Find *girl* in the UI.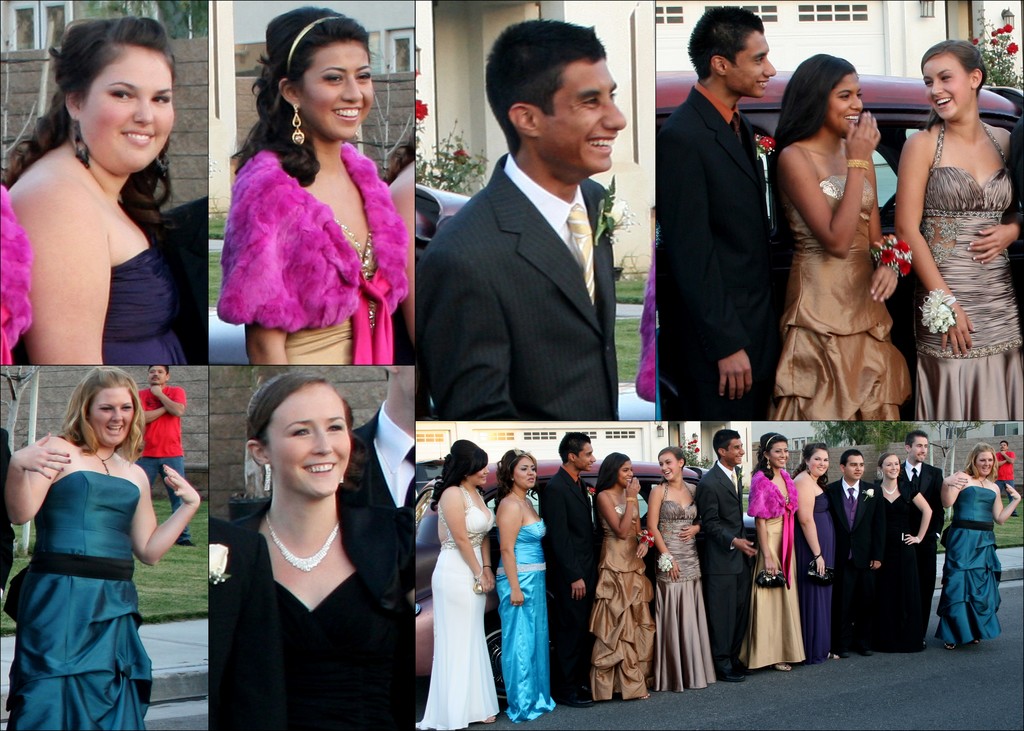
UI element at crop(415, 436, 495, 730).
